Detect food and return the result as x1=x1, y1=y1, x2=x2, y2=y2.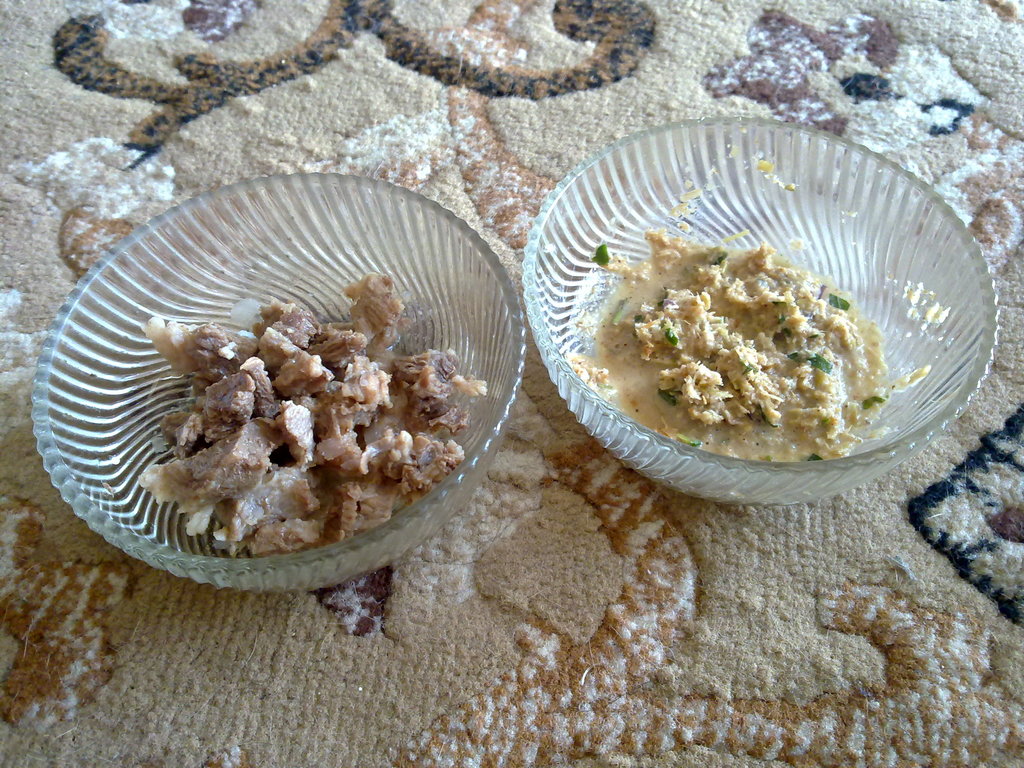
x1=552, y1=196, x2=918, y2=467.
